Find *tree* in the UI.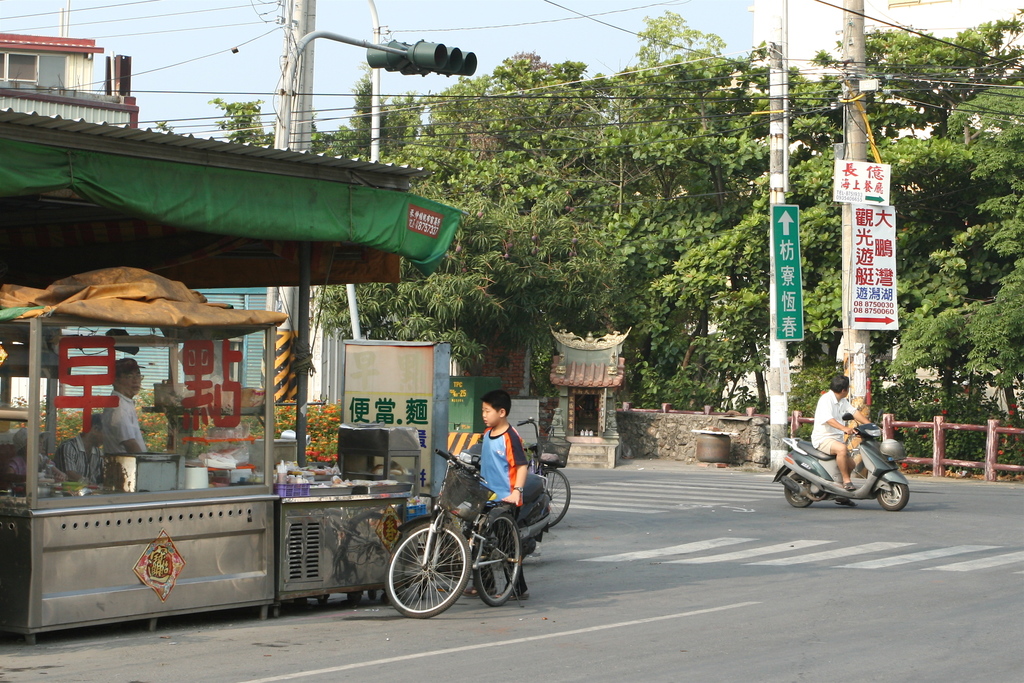
UI element at l=390, t=180, r=617, b=415.
